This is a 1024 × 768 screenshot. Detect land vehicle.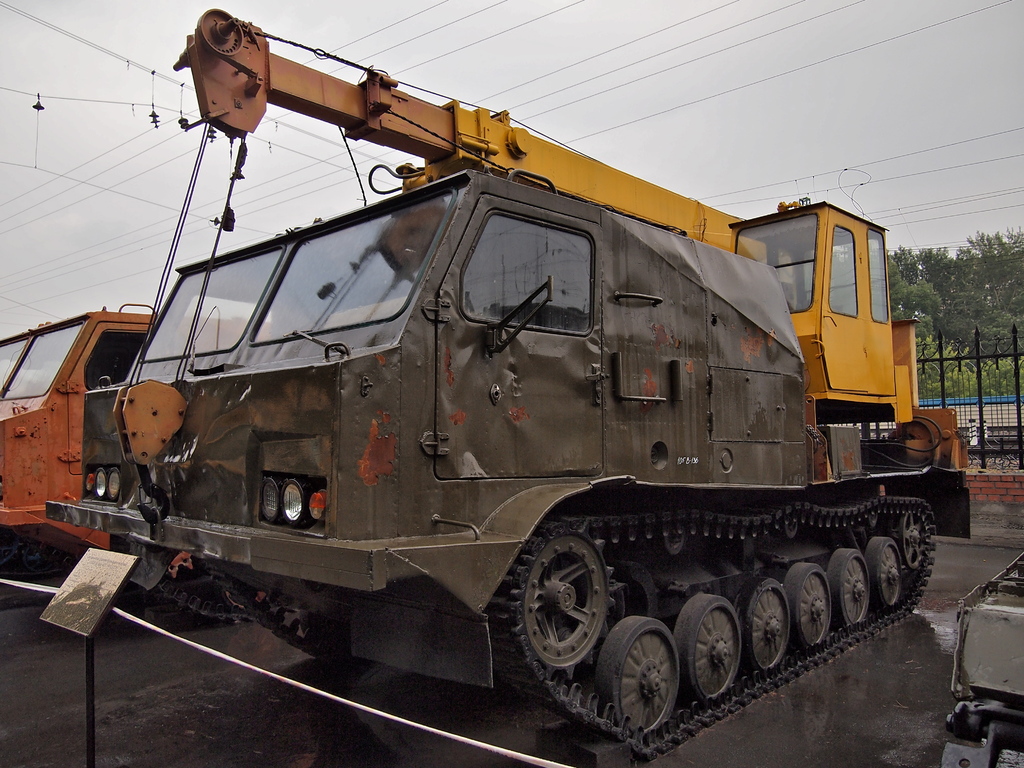
pyautogui.locateOnScreen(56, 58, 1005, 767).
